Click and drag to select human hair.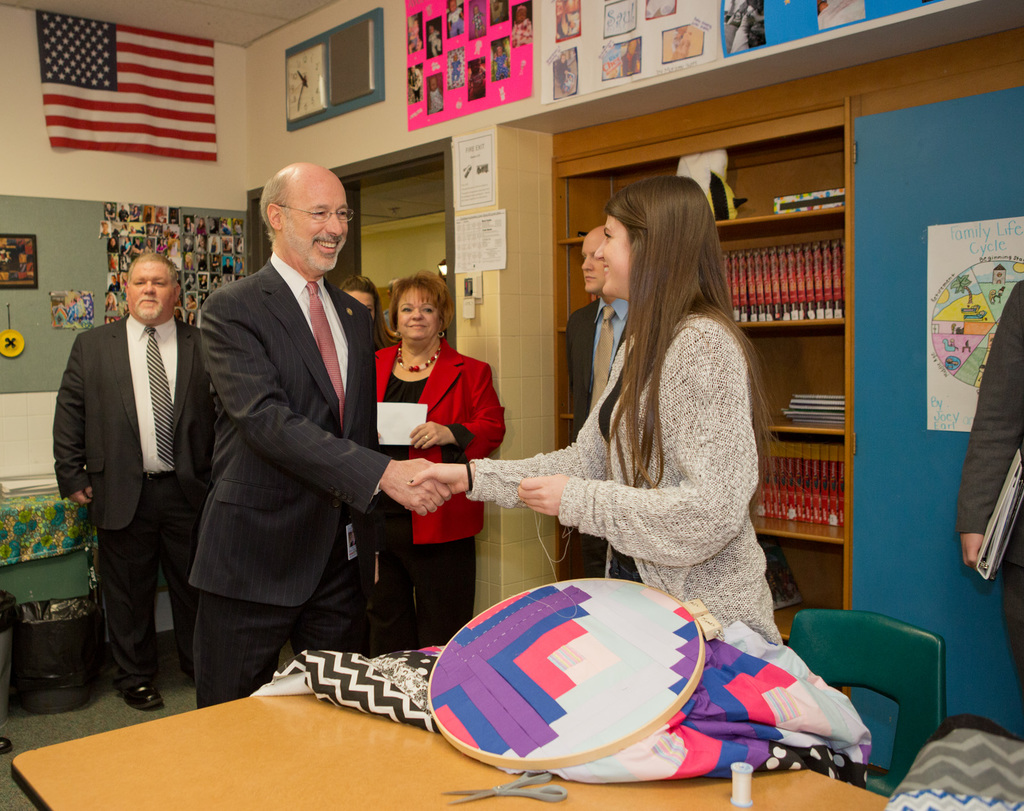
Selection: box(604, 172, 811, 511).
